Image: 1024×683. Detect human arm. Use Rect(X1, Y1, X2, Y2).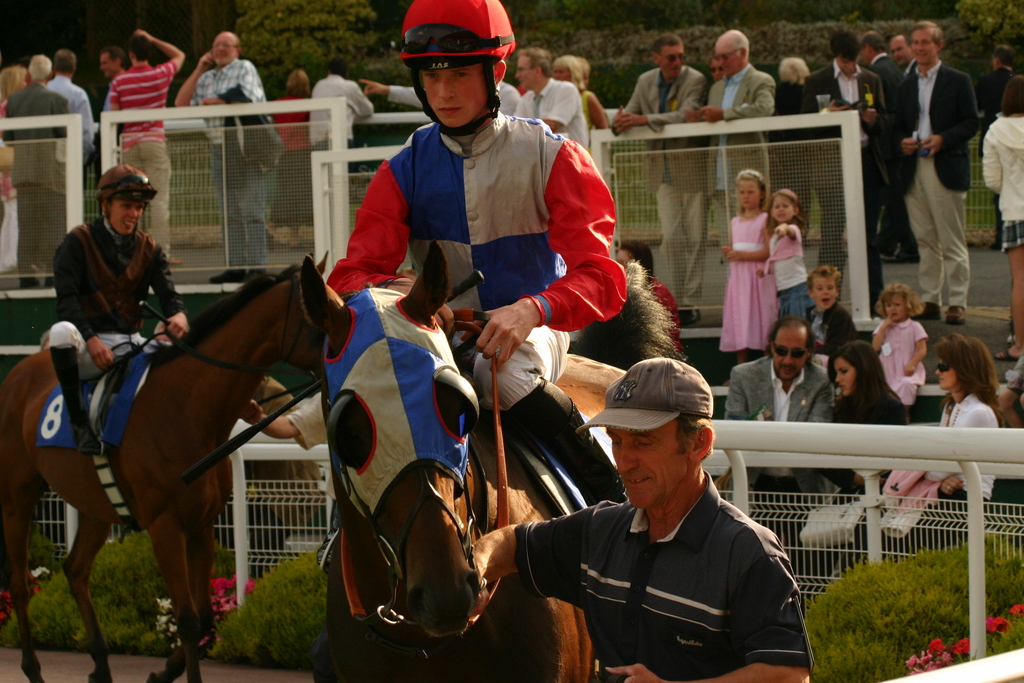
Rect(241, 377, 329, 439).
